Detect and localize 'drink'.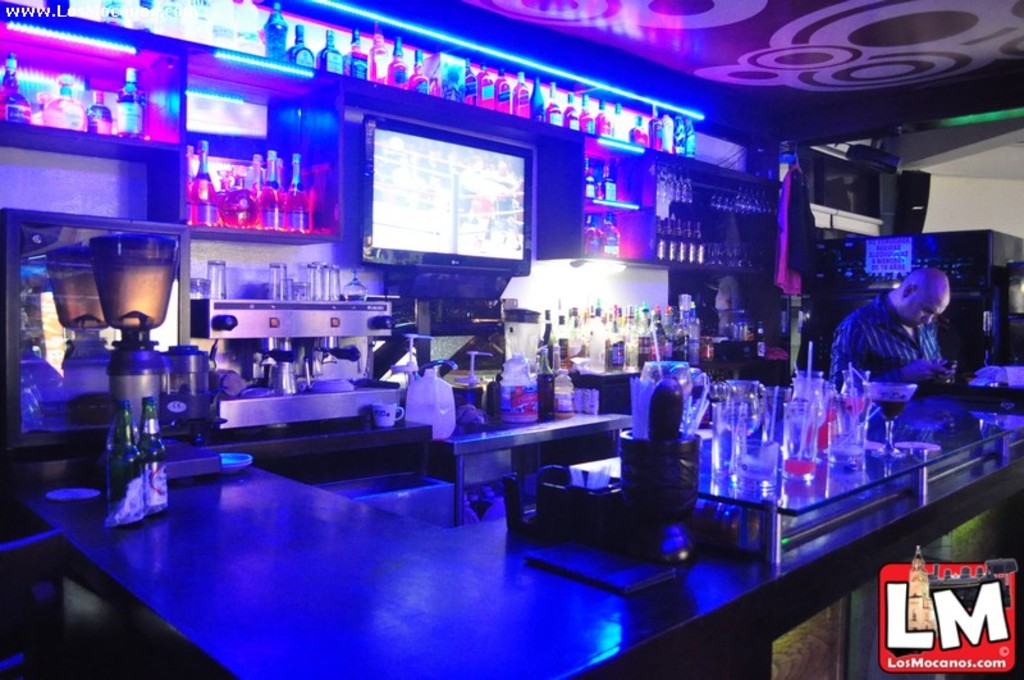
Localized at {"x1": 119, "y1": 69, "x2": 150, "y2": 137}.
